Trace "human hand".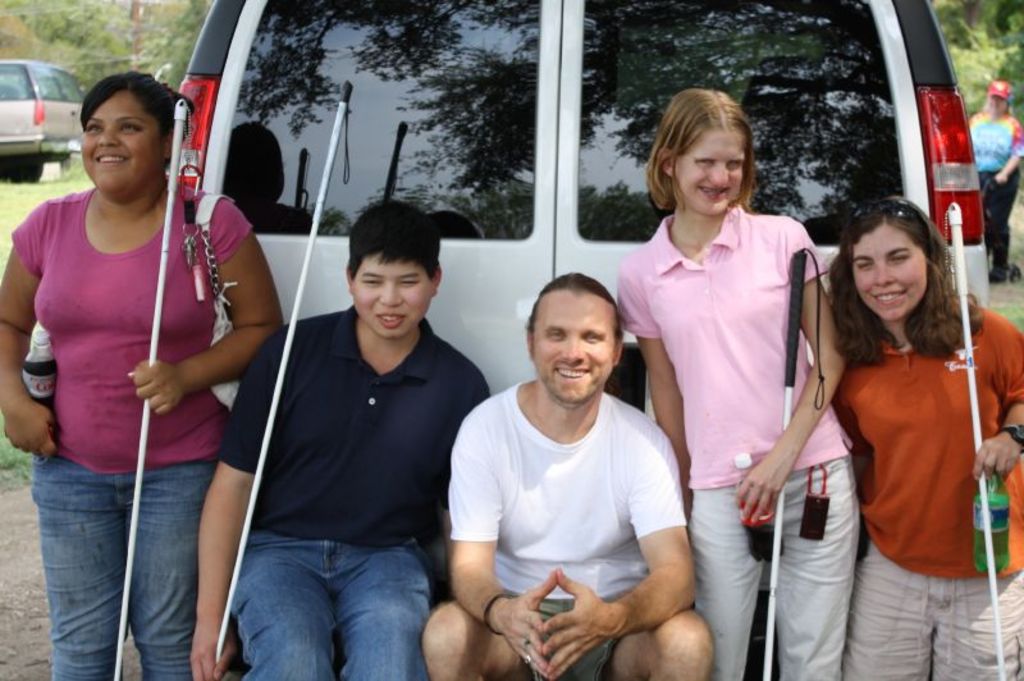
Traced to left=128, top=357, right=184, bottom=416.
